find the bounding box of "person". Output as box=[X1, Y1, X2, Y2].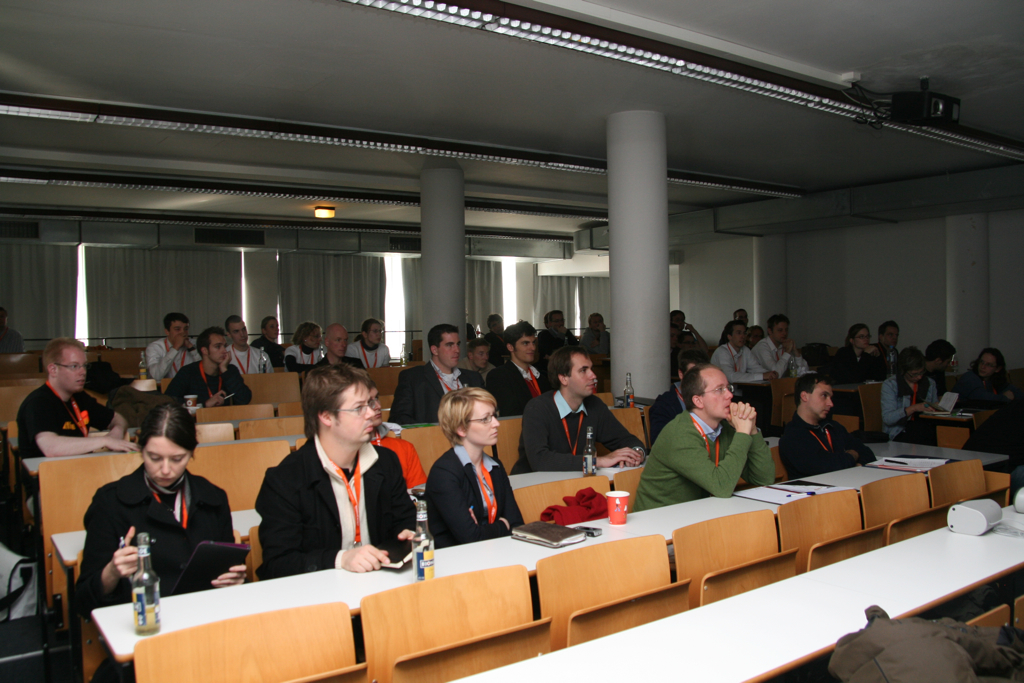
box=[71, 404, 245, 682].
